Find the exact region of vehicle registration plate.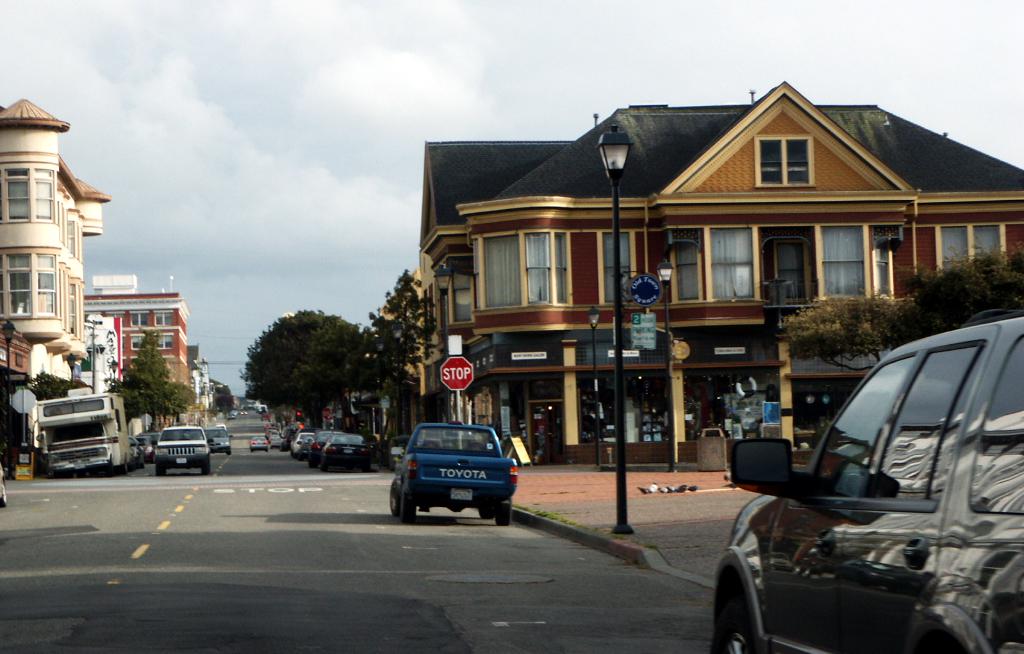
Exact region: <bbox>176, 457, 185, 462</bbox>.
